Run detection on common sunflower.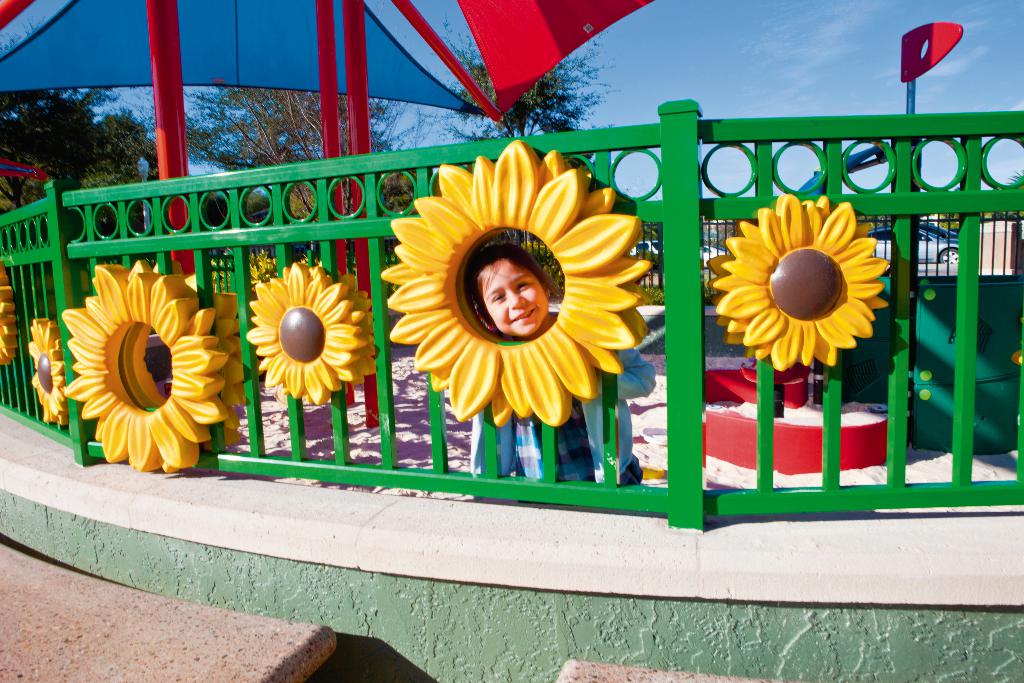
Result: detection(27, 311, 59, 409).
